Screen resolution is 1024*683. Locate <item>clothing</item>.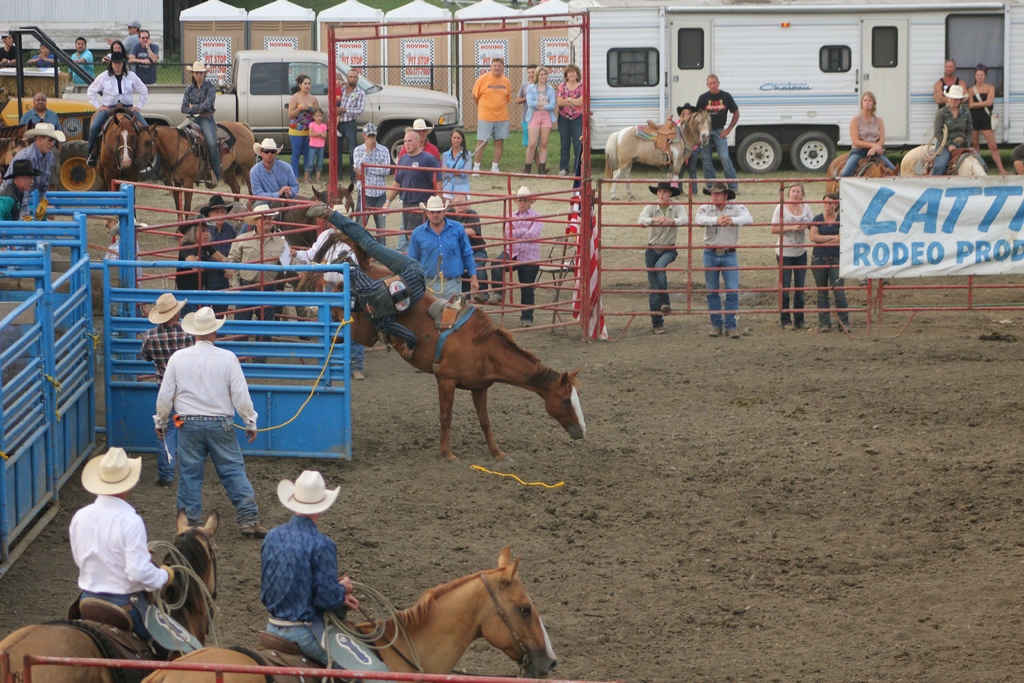
<box>491,210,541,324</box>.
